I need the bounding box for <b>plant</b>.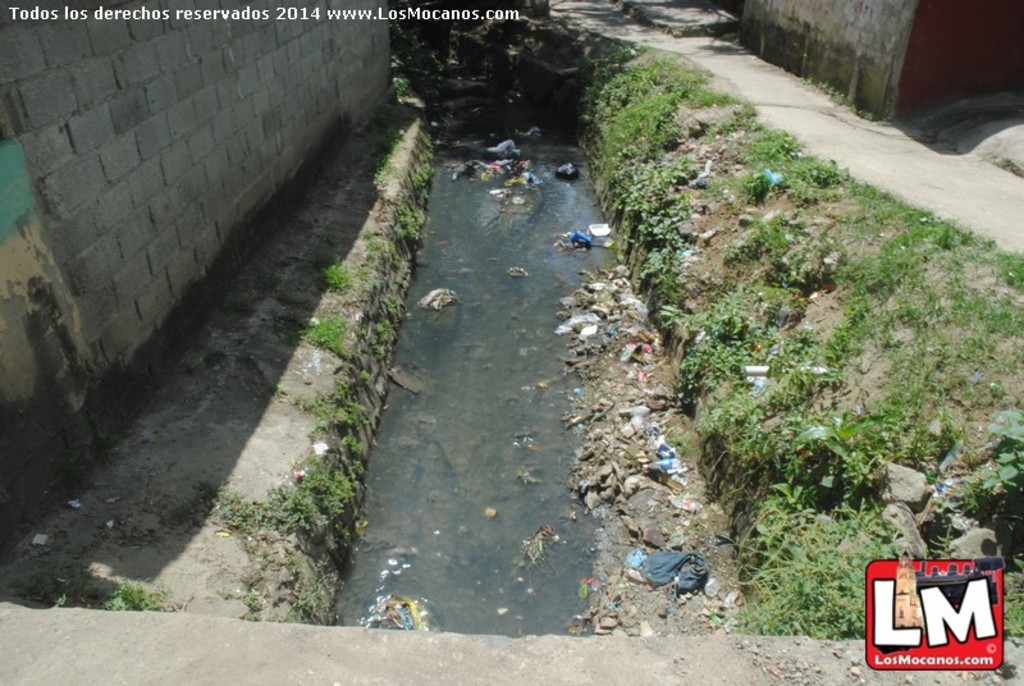
Here it is: box(364, 157, 397, 184).
